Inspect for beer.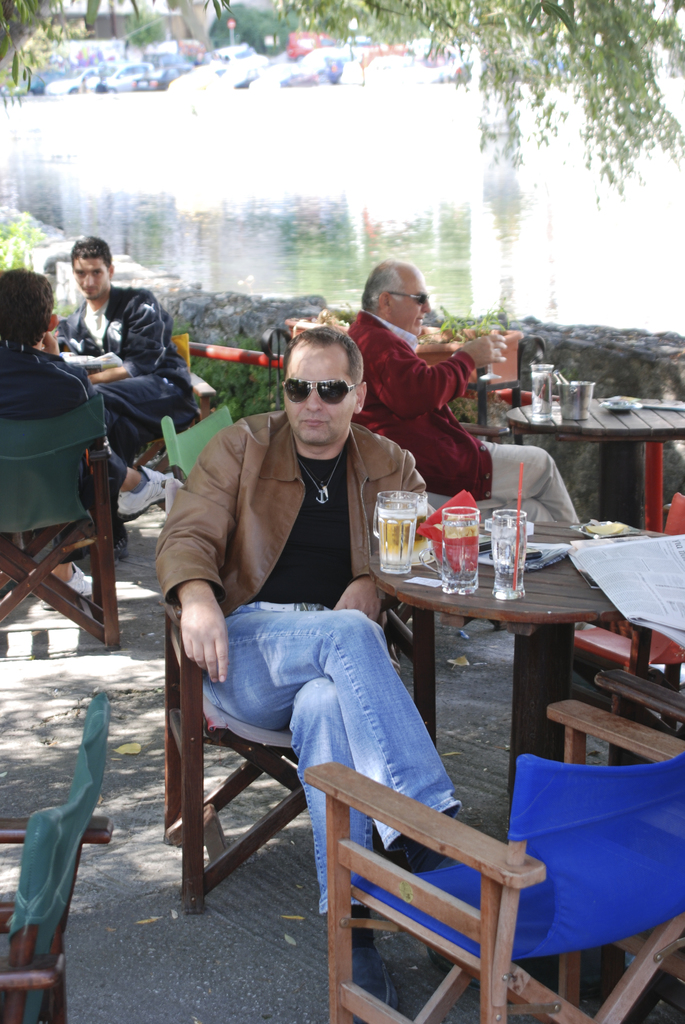
Inspection: <region>380, 515, 417, 563</region>.
